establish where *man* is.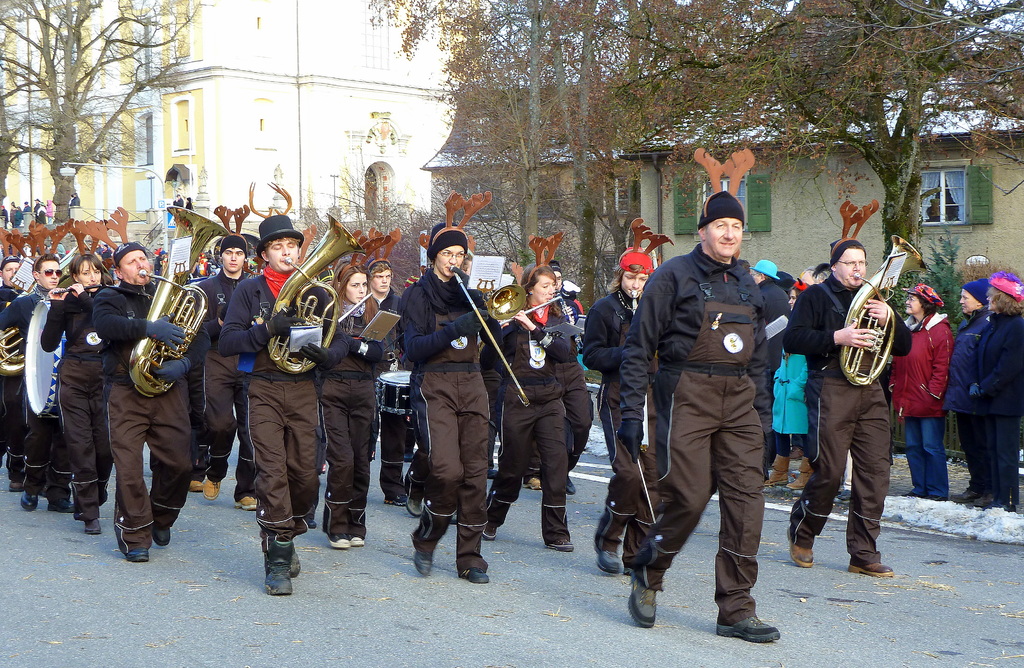
Established at pyautogui.locateOnScreen(215, 217, 350, 589).
